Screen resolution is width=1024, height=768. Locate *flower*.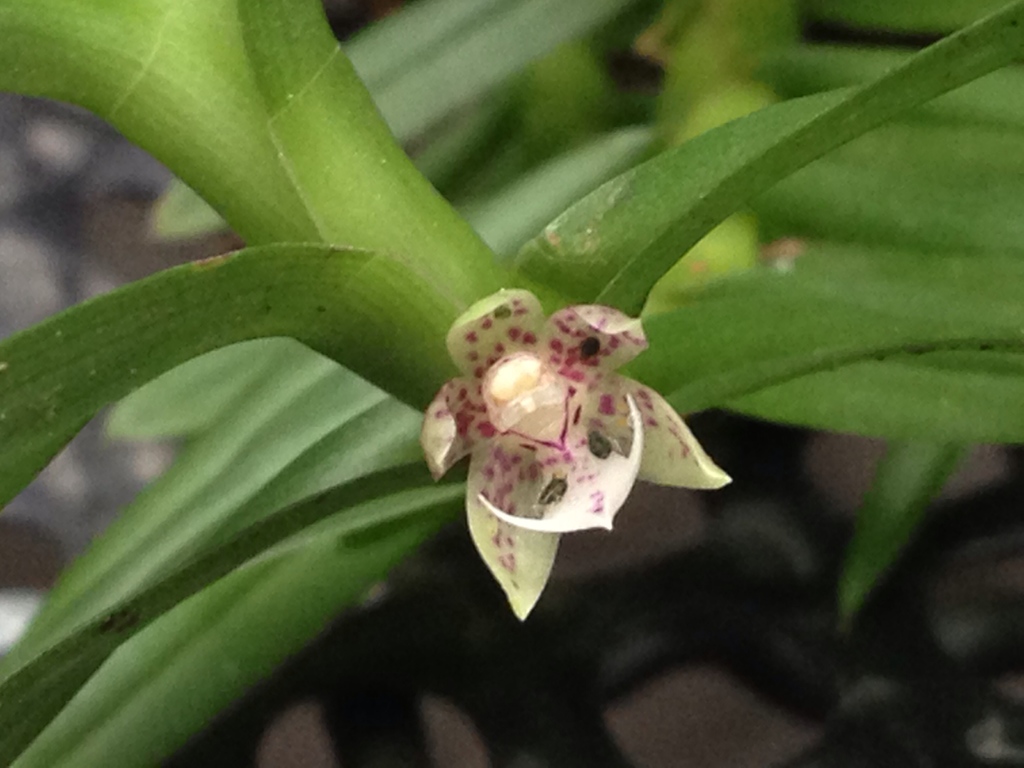
locate(413, 264, 724, 581).
